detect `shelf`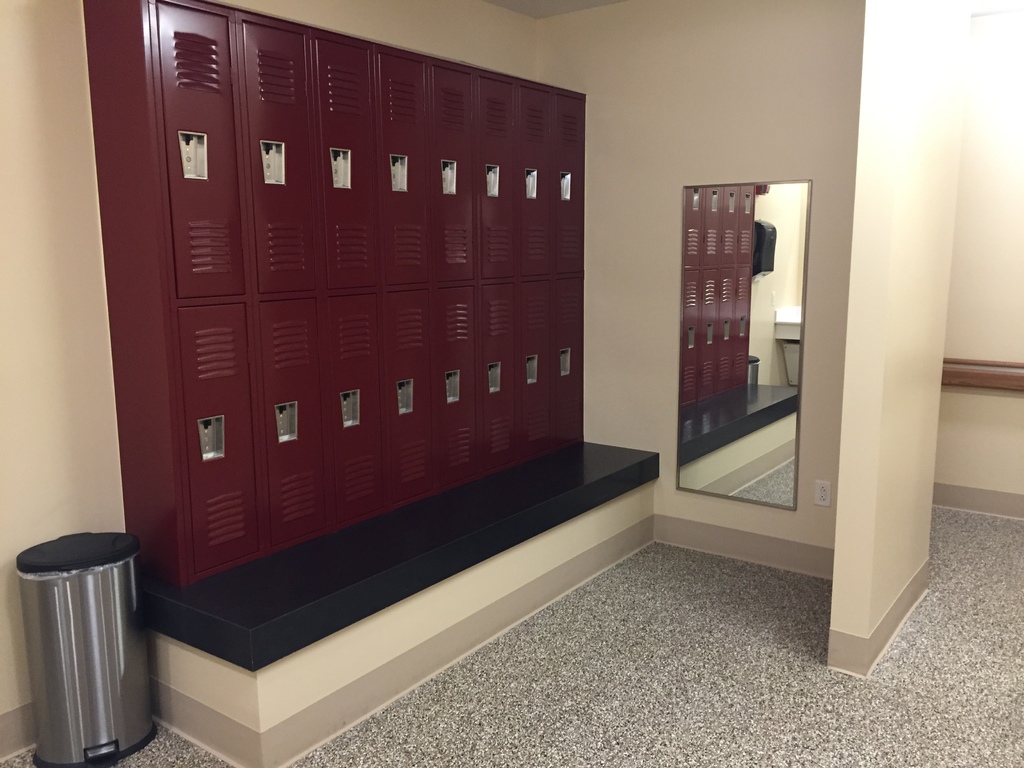
682,178,754,419
